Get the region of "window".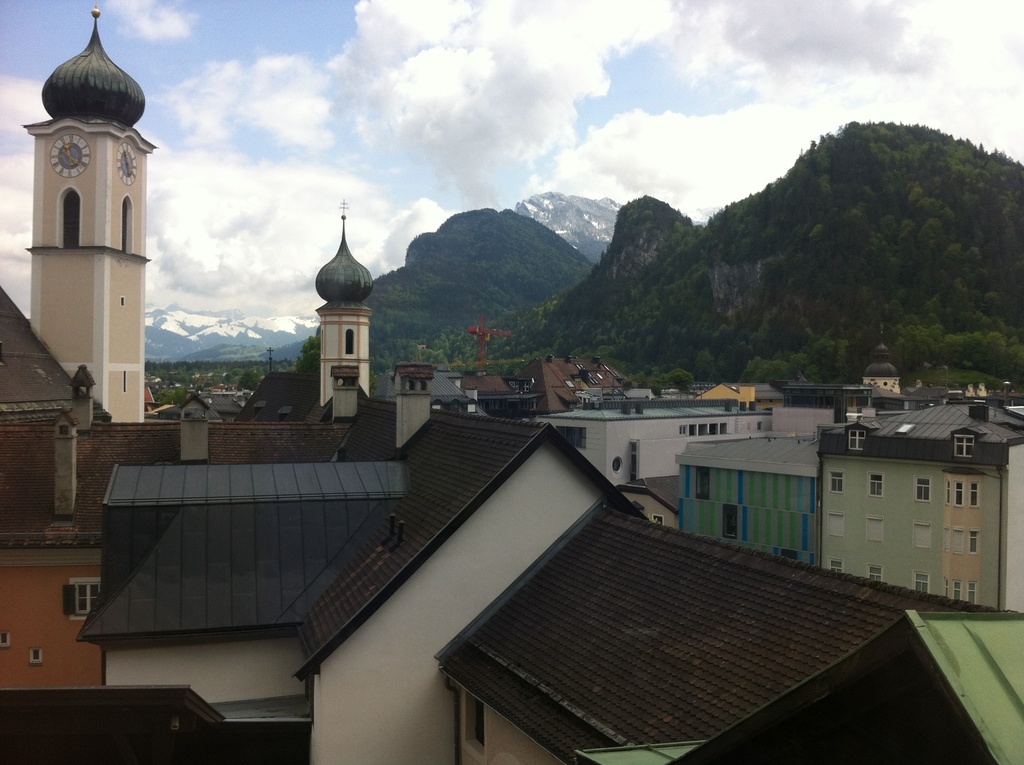
719/501/737/538.
